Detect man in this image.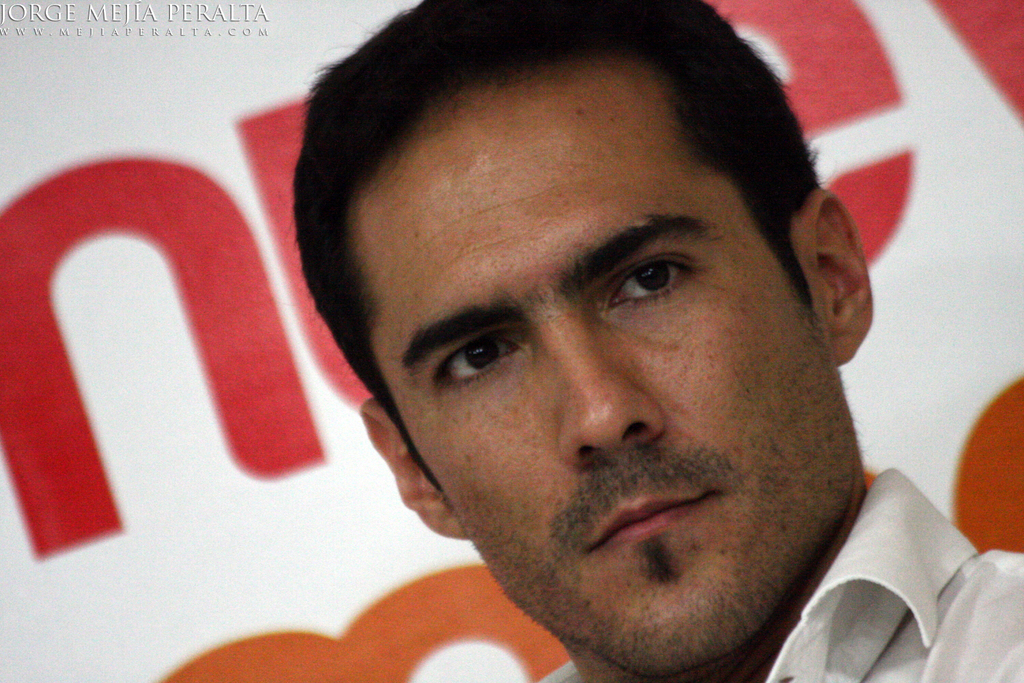
Detection: 139, 21, 925, 682.
